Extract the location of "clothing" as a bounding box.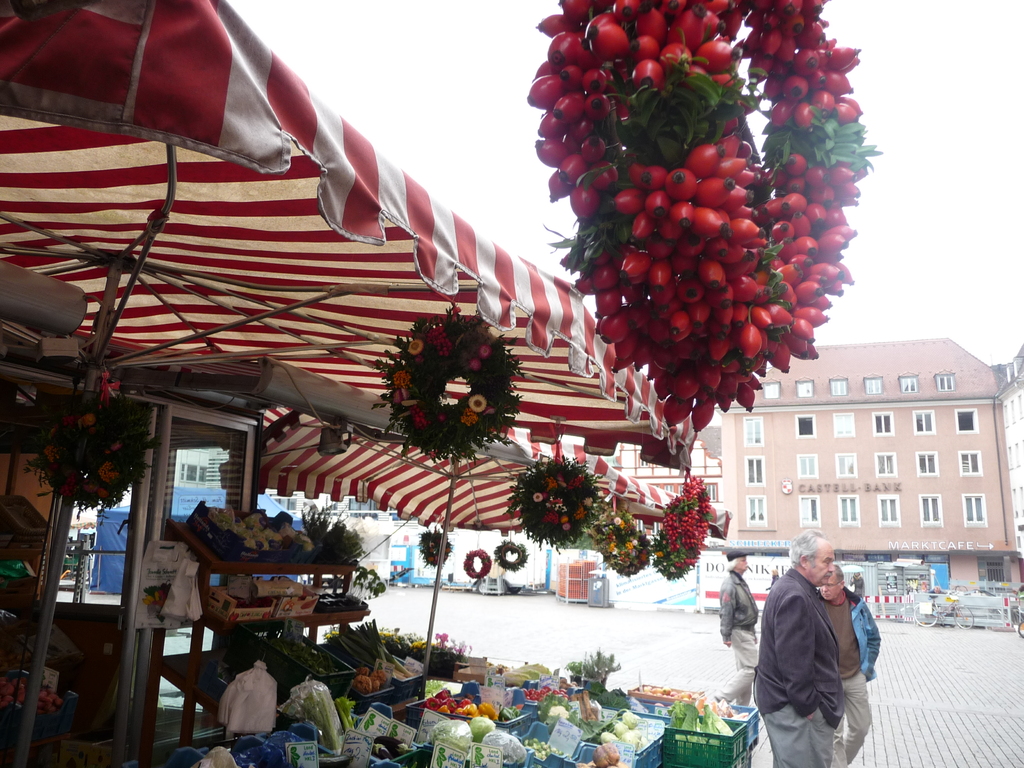
<bbox>840, 595, 886, 673</bbox>.
